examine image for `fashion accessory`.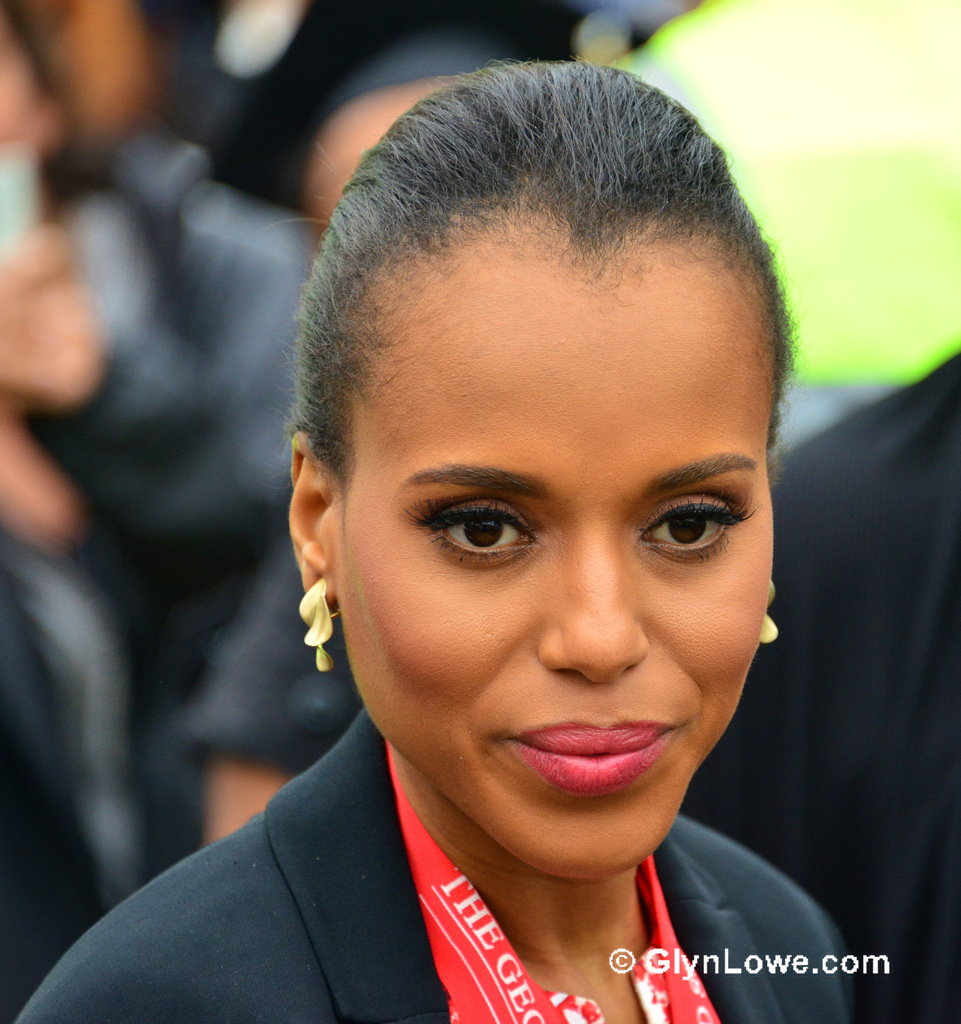
Examination result: 756/579/784/643.
